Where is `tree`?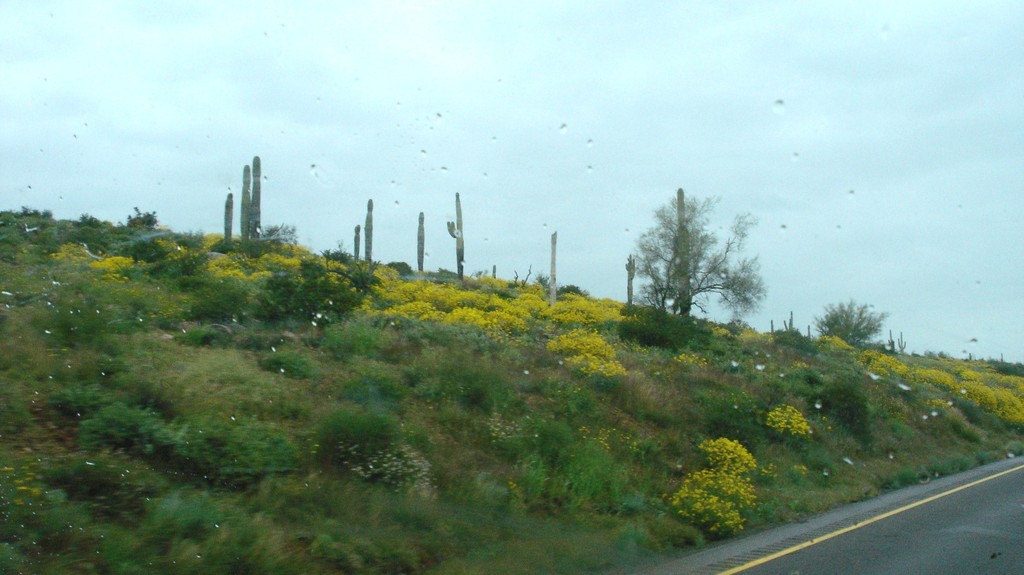
(629, 173, 749, 336).
